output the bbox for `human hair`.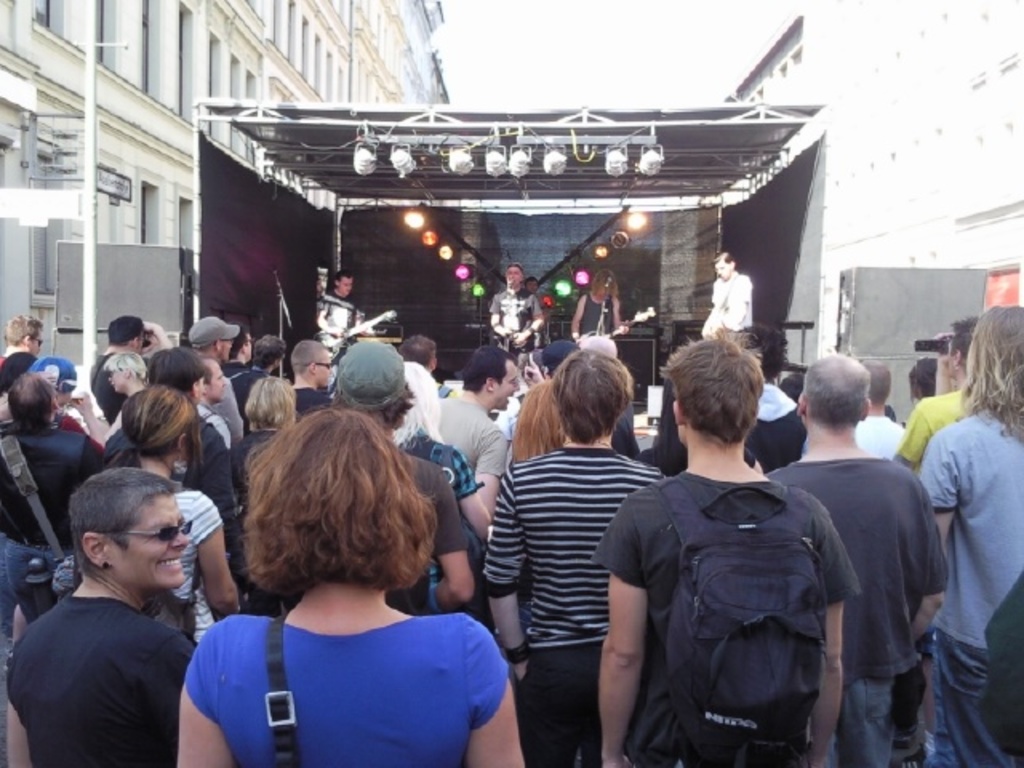
{"x1": 523, "y1": 277, "x2": 538, "y2": 290}.
